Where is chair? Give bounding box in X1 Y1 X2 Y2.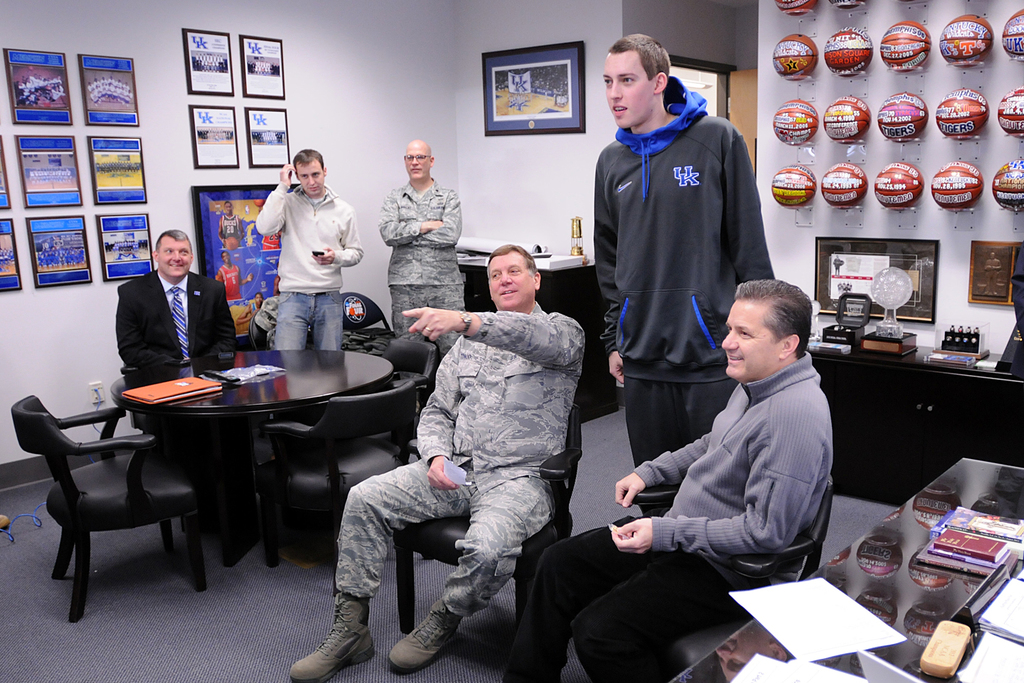
338 337 438 460.
